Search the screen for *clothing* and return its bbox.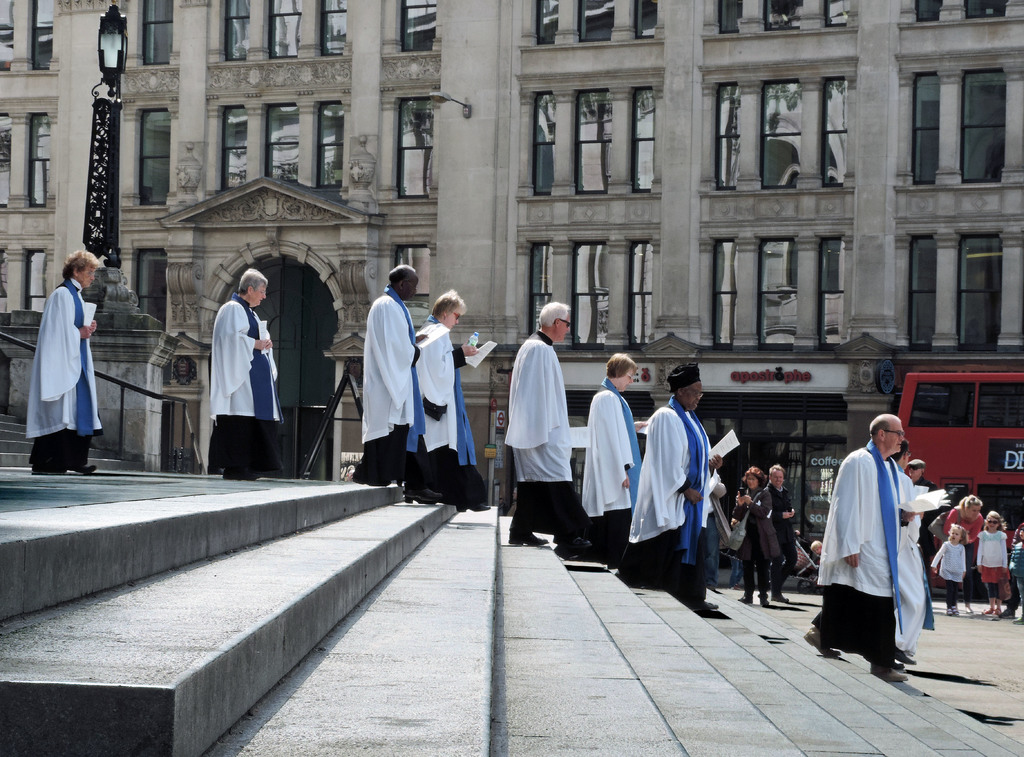
Found: x1=1010 y1=541 x2=1023 y2=603.
